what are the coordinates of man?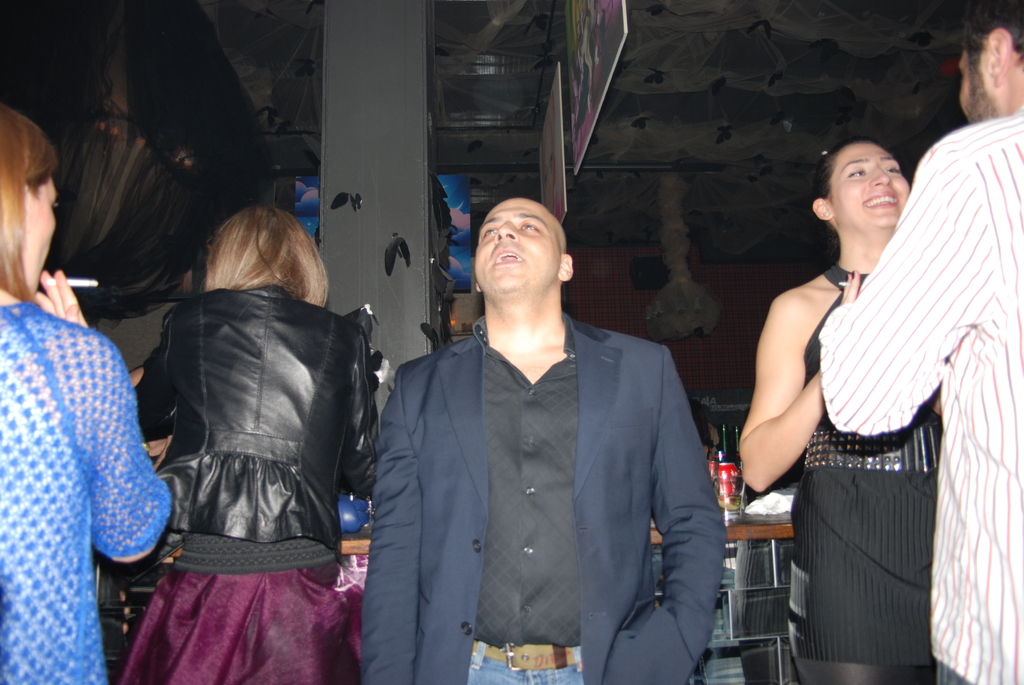
[left=385, top=177, right=720, bottom=684].
